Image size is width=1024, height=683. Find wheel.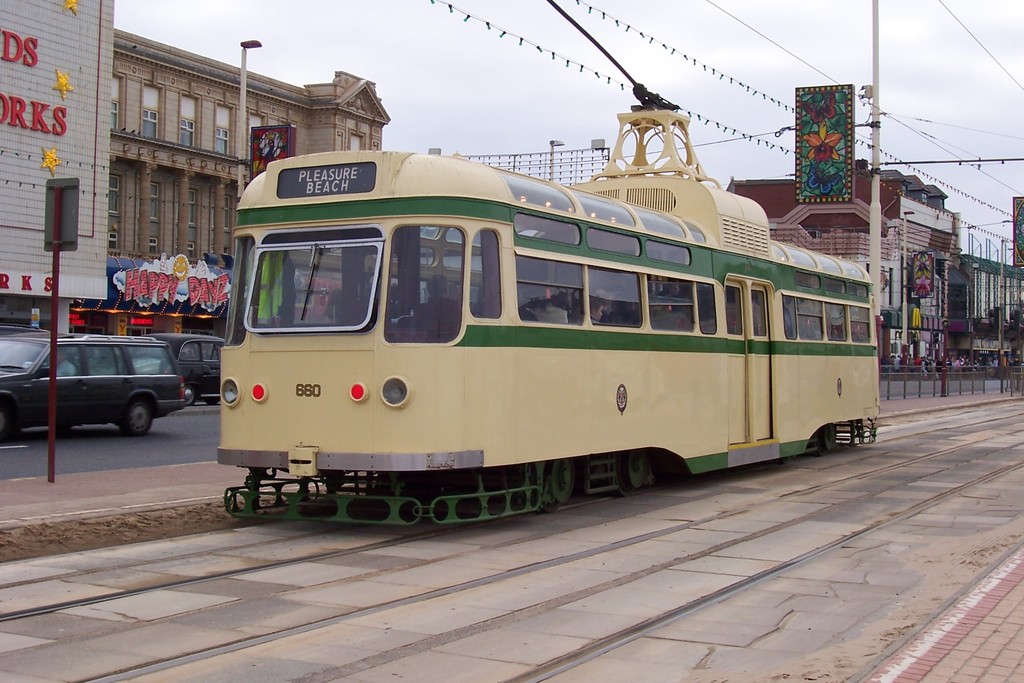
detection(186, 383, 200, 408).
